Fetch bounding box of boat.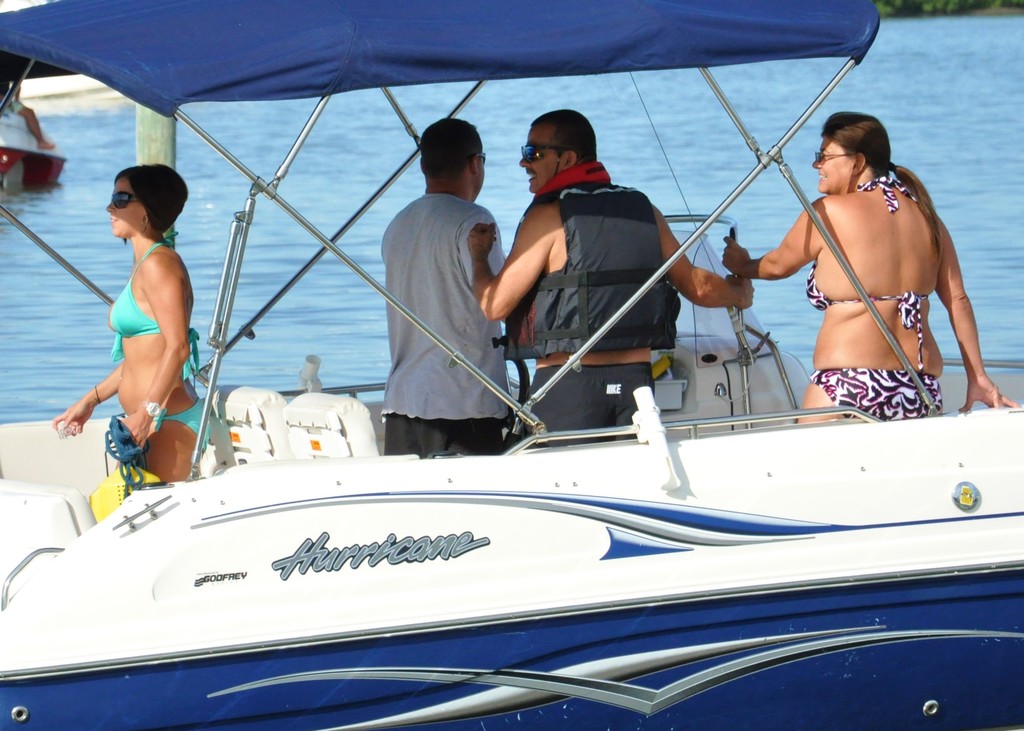
Bbox: [0,0,1023,730].
